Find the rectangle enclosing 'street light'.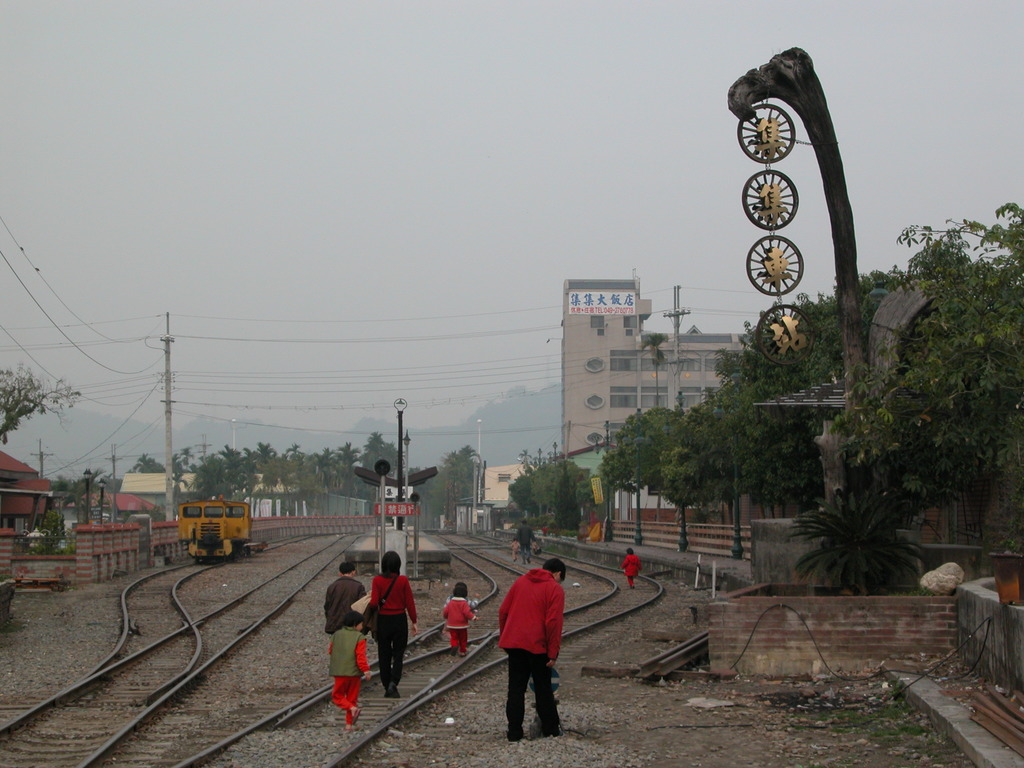
crop(635, 436, 643, 543).
